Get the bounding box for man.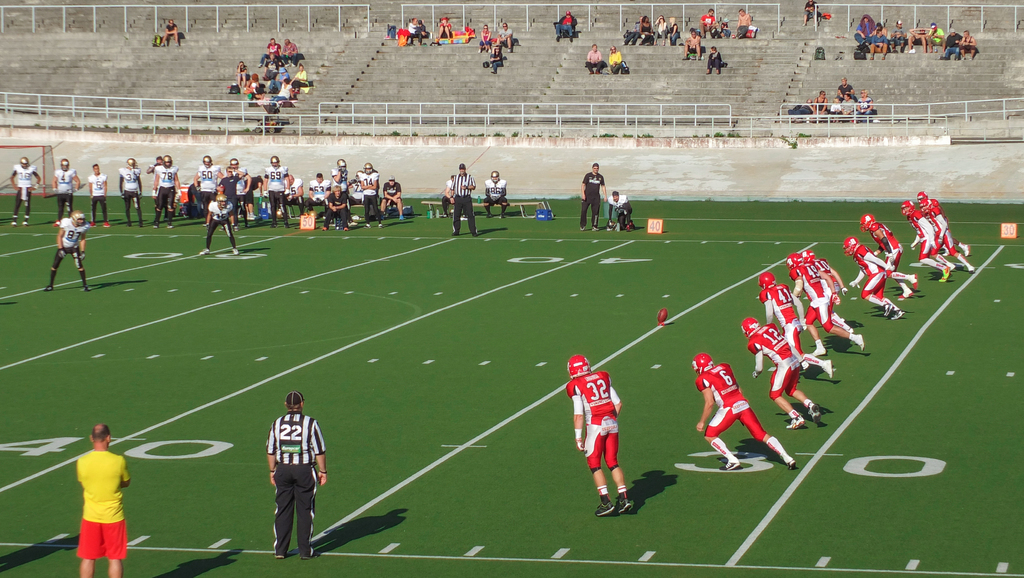
<box>715,18,731,39</box>.
